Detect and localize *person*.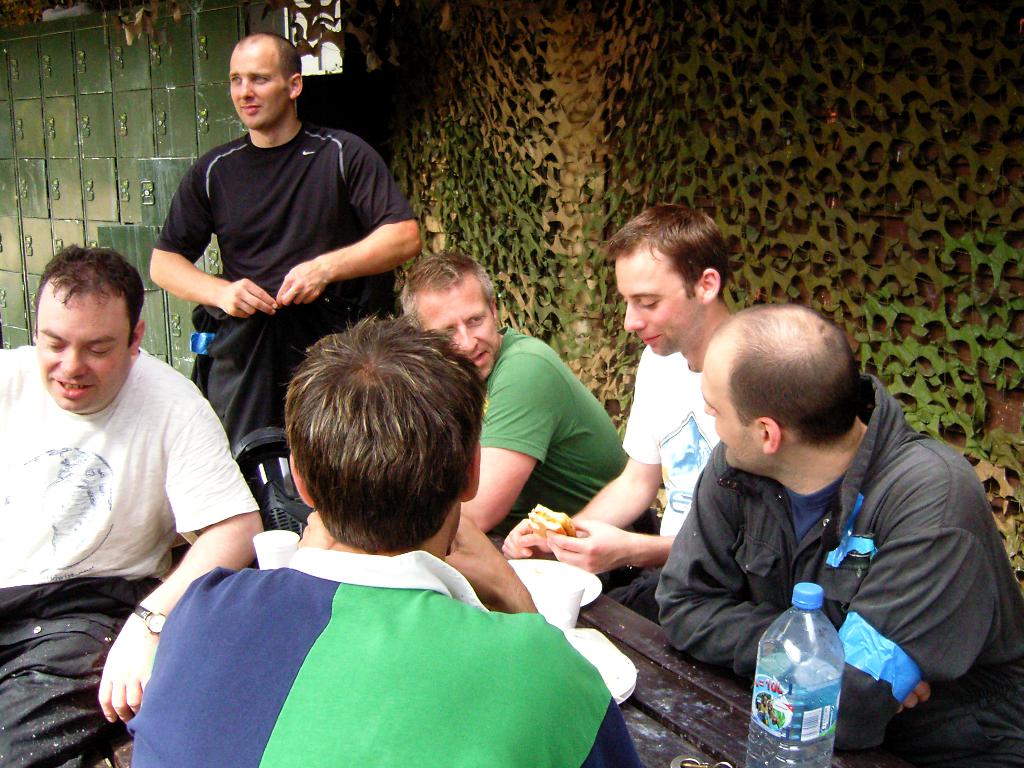
Localized at 145/28/415/444.
